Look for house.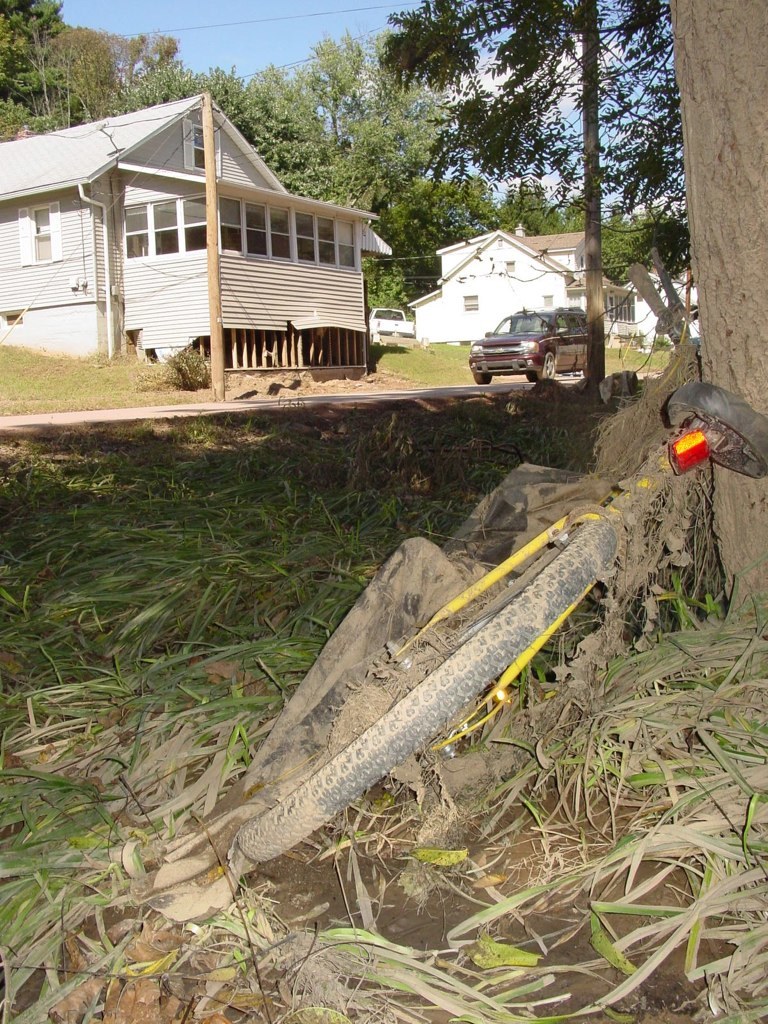
Found: box=[408, 203, 697, 373].
